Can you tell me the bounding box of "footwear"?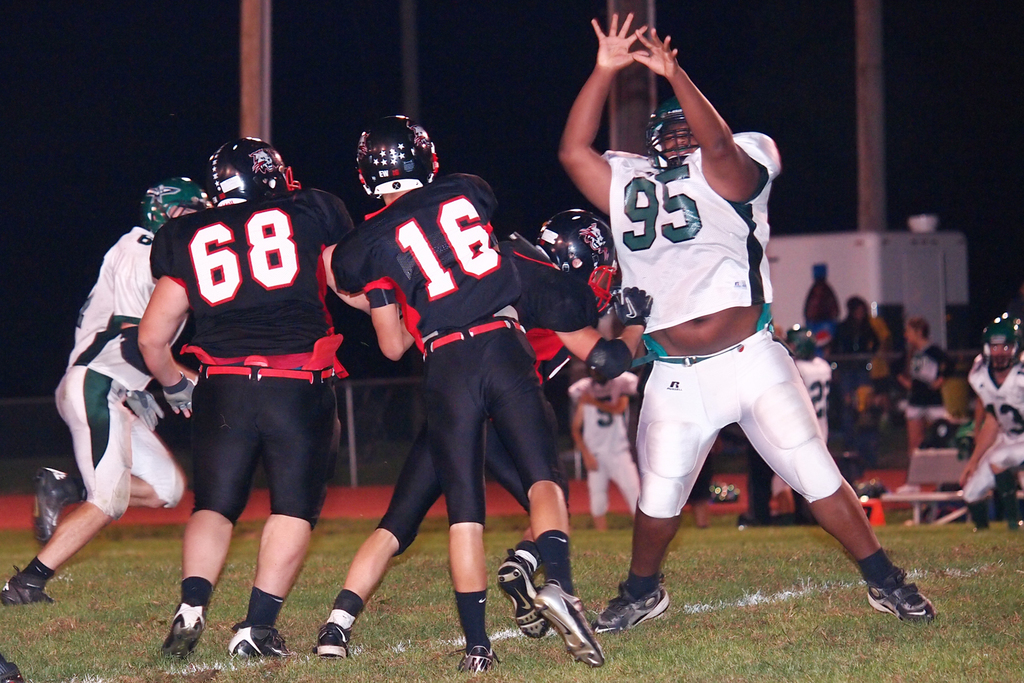
detection(222, 621, 297, 656).
